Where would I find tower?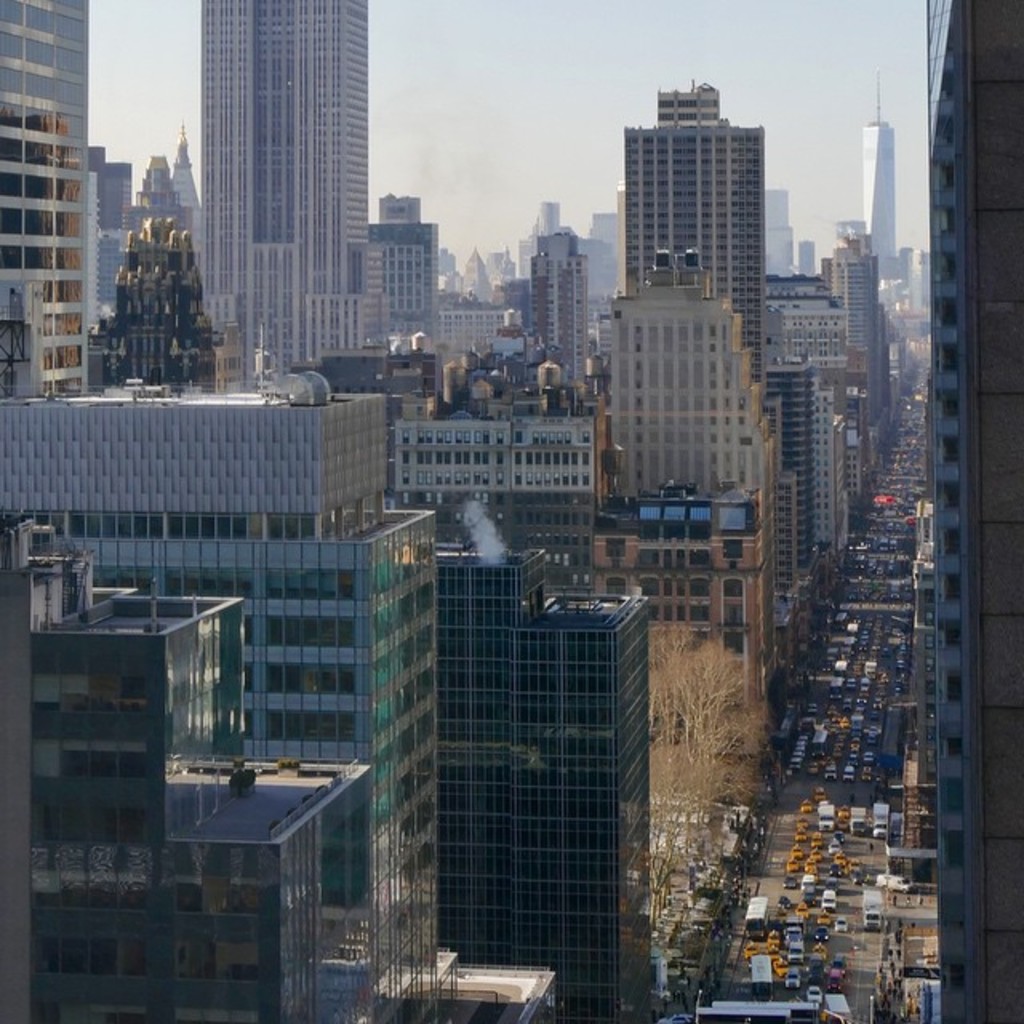
At (925, 0, 1022, 1022).
